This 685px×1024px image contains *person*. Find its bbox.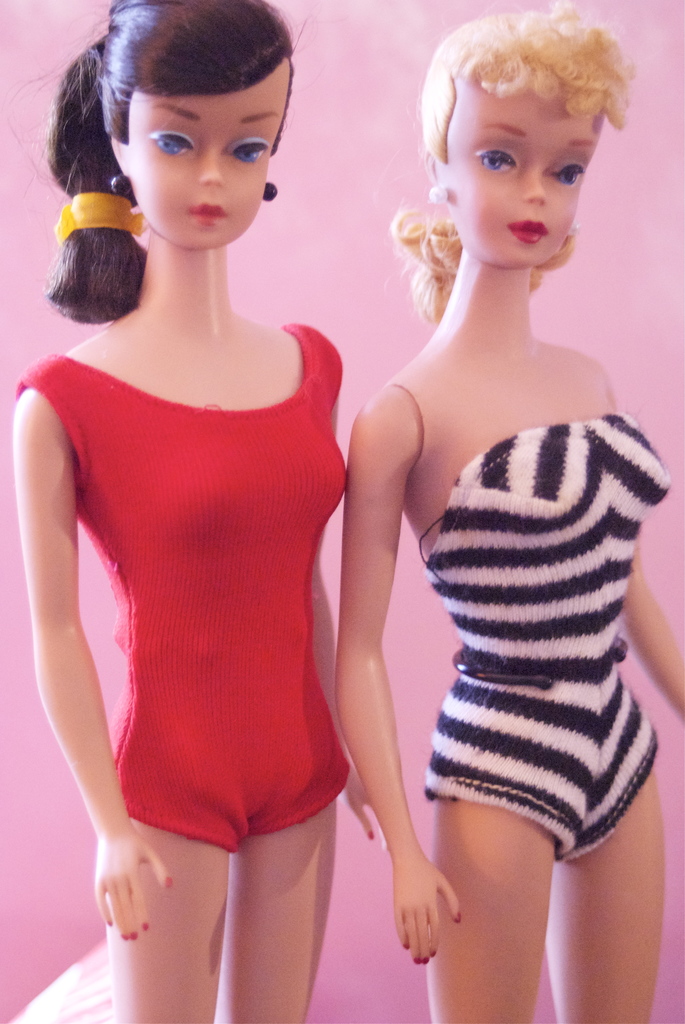
l=14, t=0, r=375, b=1023.
